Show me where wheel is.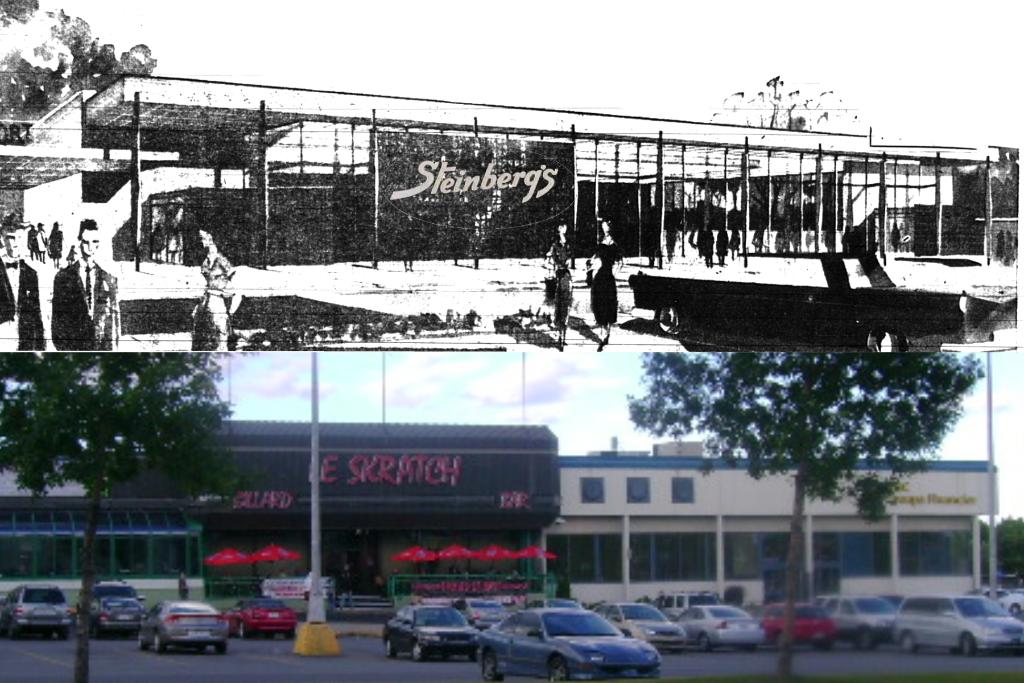
wheel is at bbox=[139, 635, 144, 650].
